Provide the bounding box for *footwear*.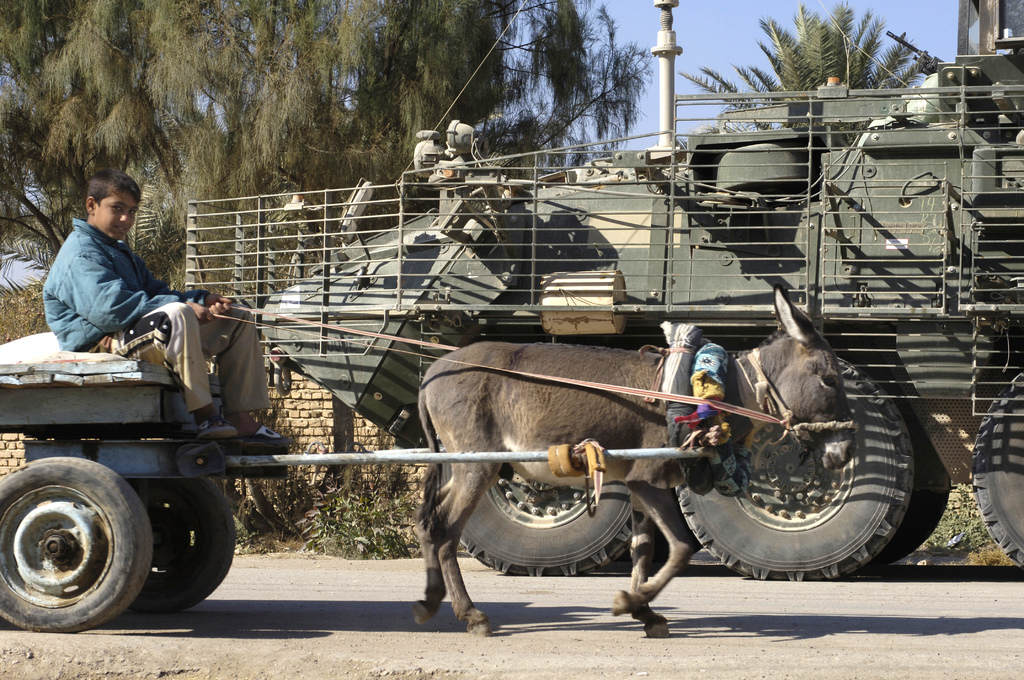
left=200, top=414, right=239, bottom=440.
